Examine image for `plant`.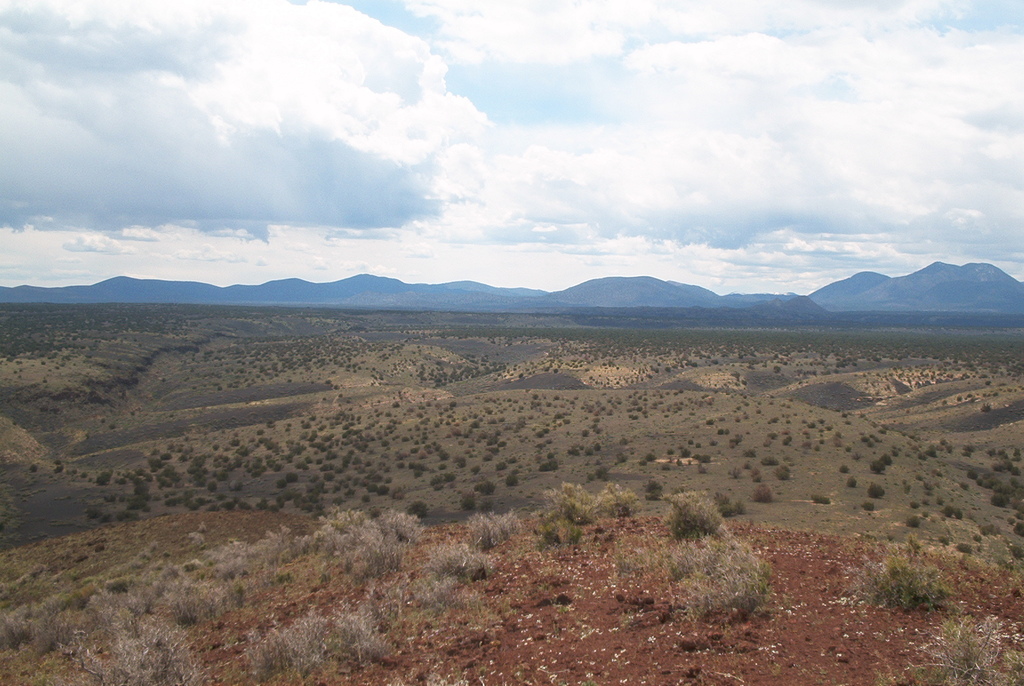
Examination result: Rect(874, 452, 890, 480).
